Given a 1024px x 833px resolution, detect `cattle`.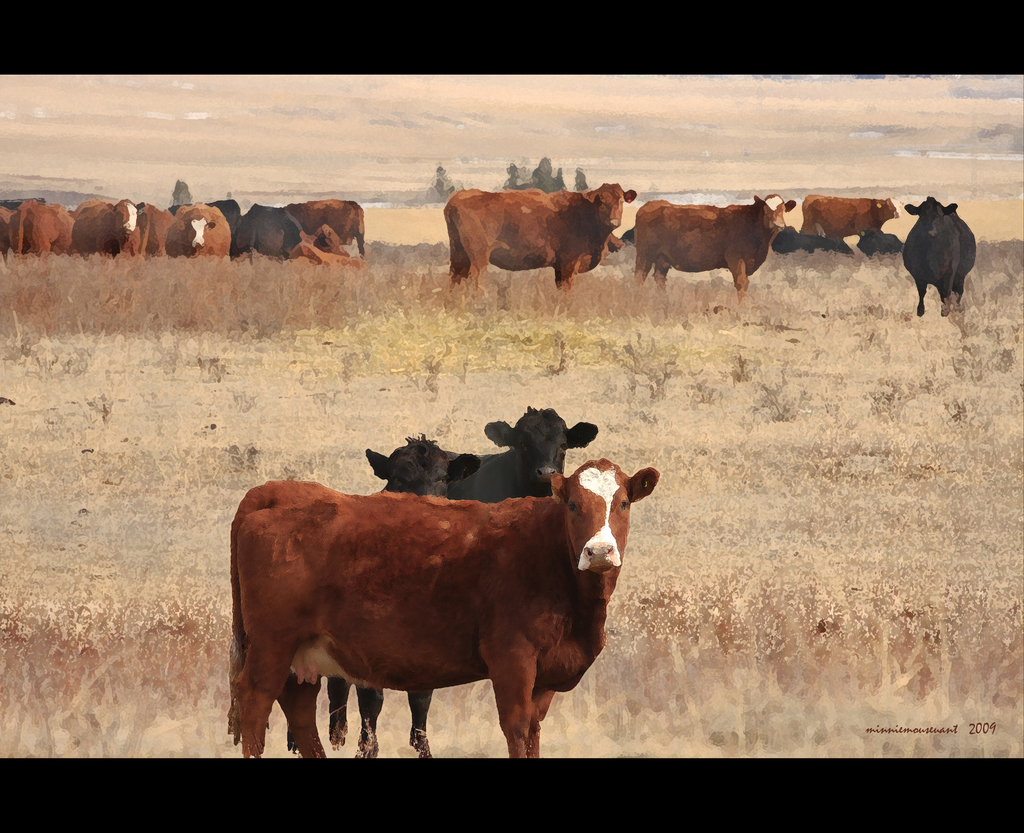
x1=621, y1=191, x2=799, y2=303.
